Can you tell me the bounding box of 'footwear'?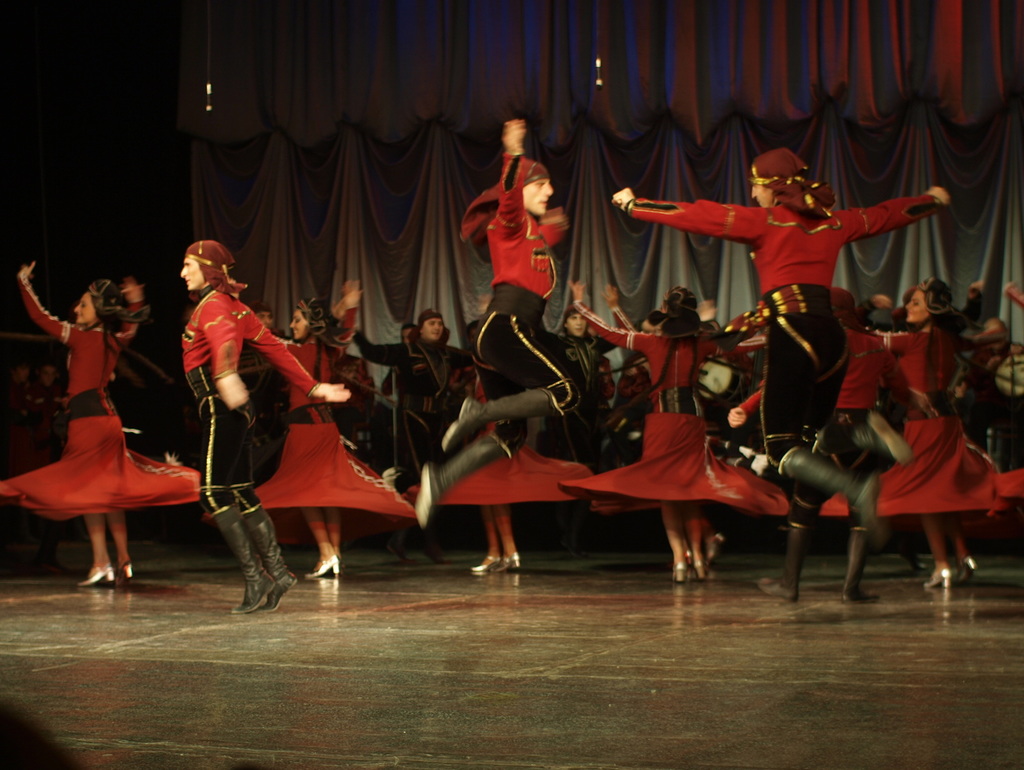
region(709, 535, 724, 557).
